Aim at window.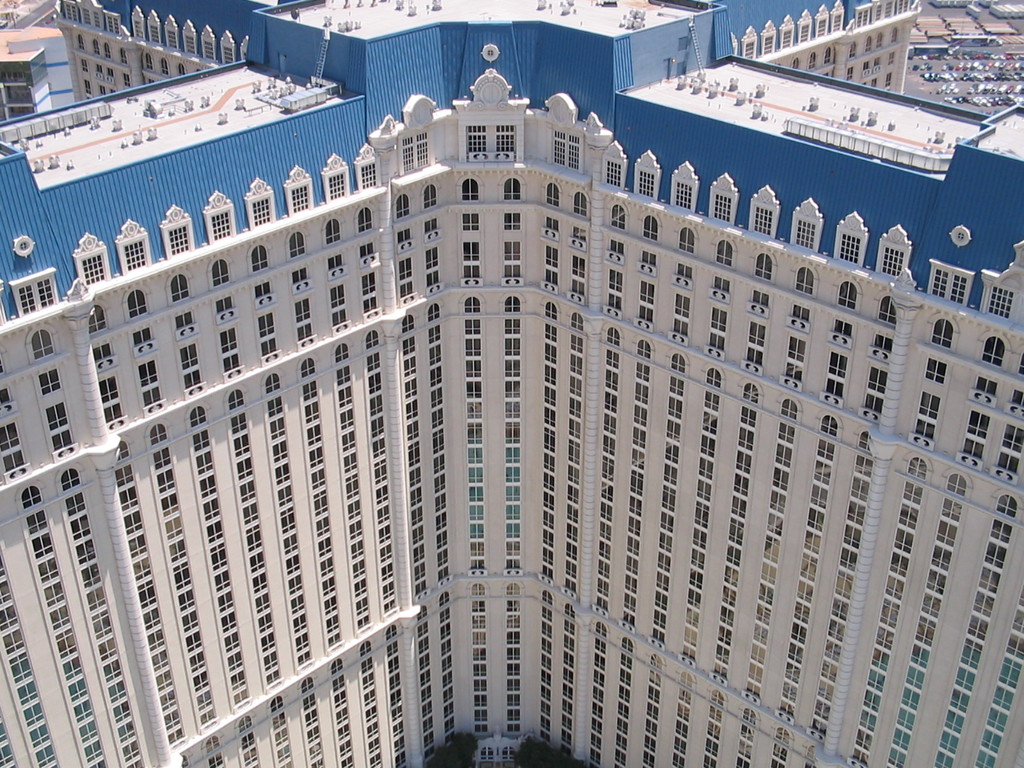
Aimed at pyautogui.locateOnScreen(436, 565, 449, 582).
